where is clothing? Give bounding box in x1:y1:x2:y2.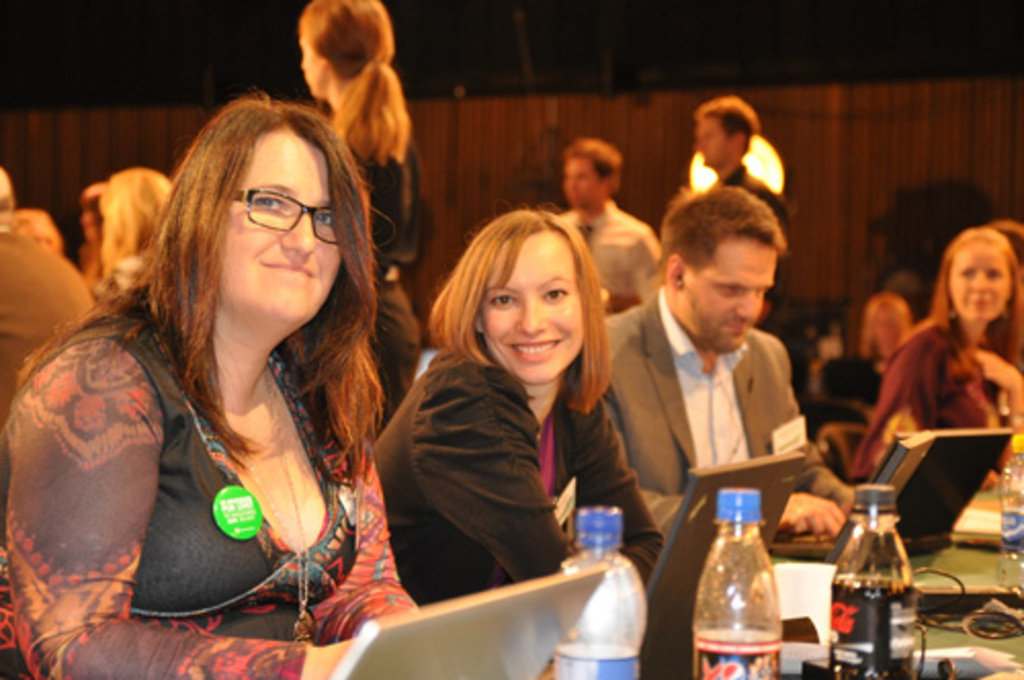
373:346:664:602.
